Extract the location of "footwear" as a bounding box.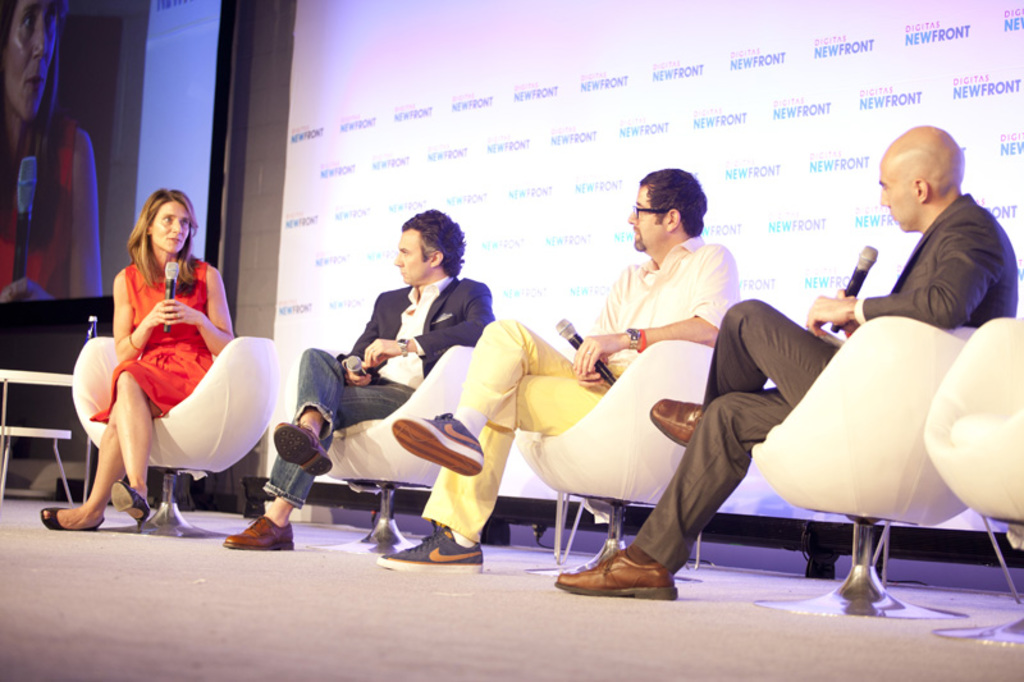
<box>273,417,329,472</box>.
